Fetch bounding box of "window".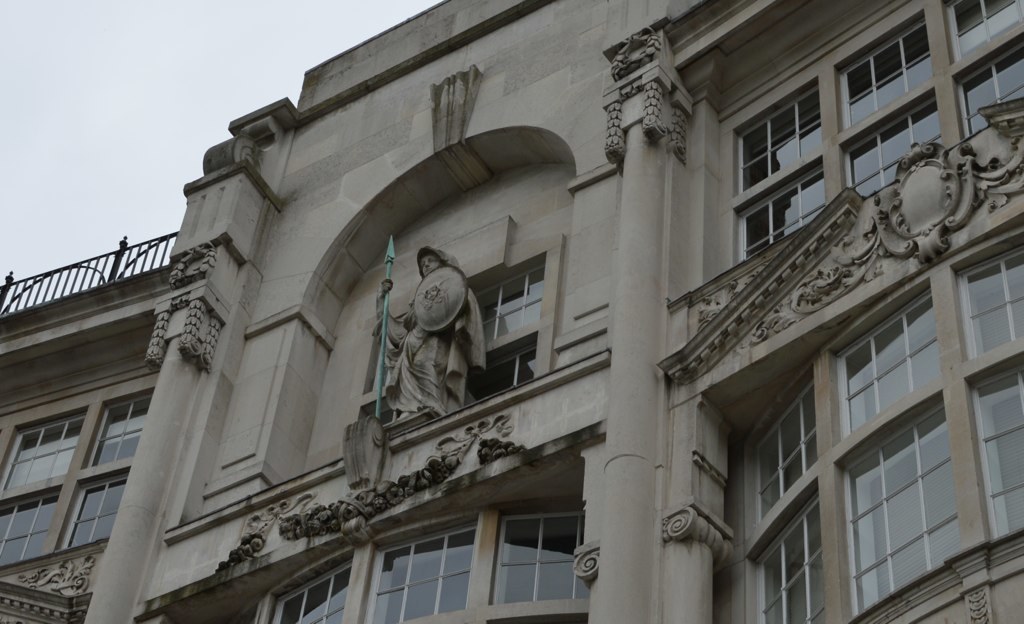
Bbox: 65,478,125,543.
